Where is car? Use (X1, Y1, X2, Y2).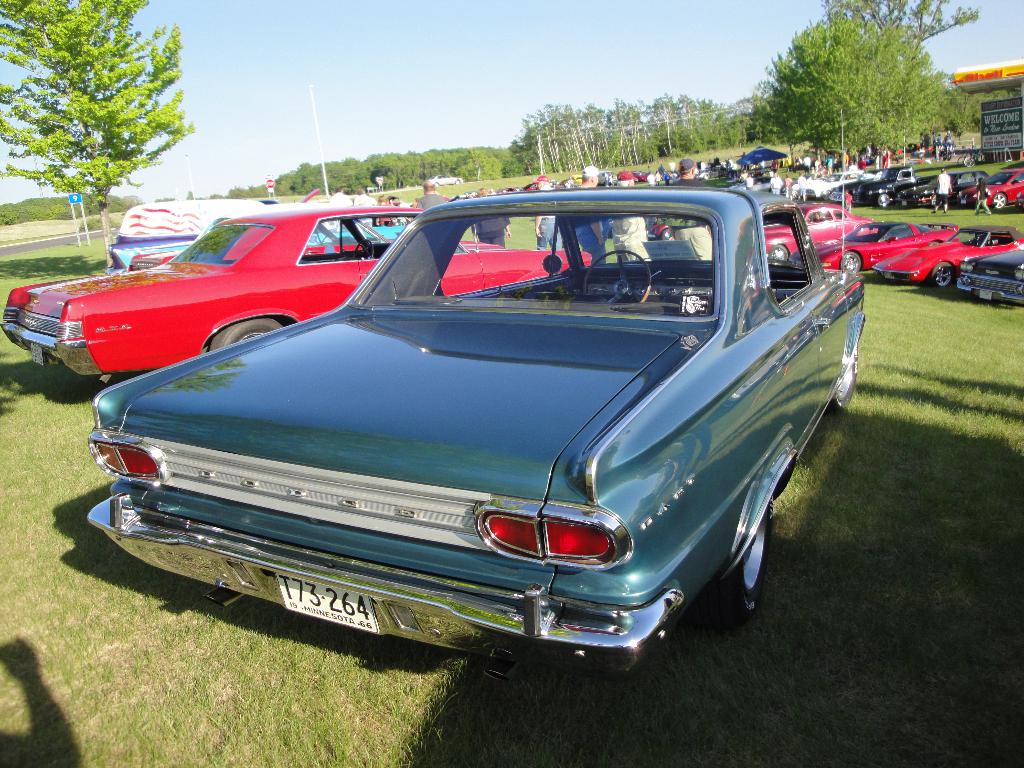
(990, 159, 1023, 216).
